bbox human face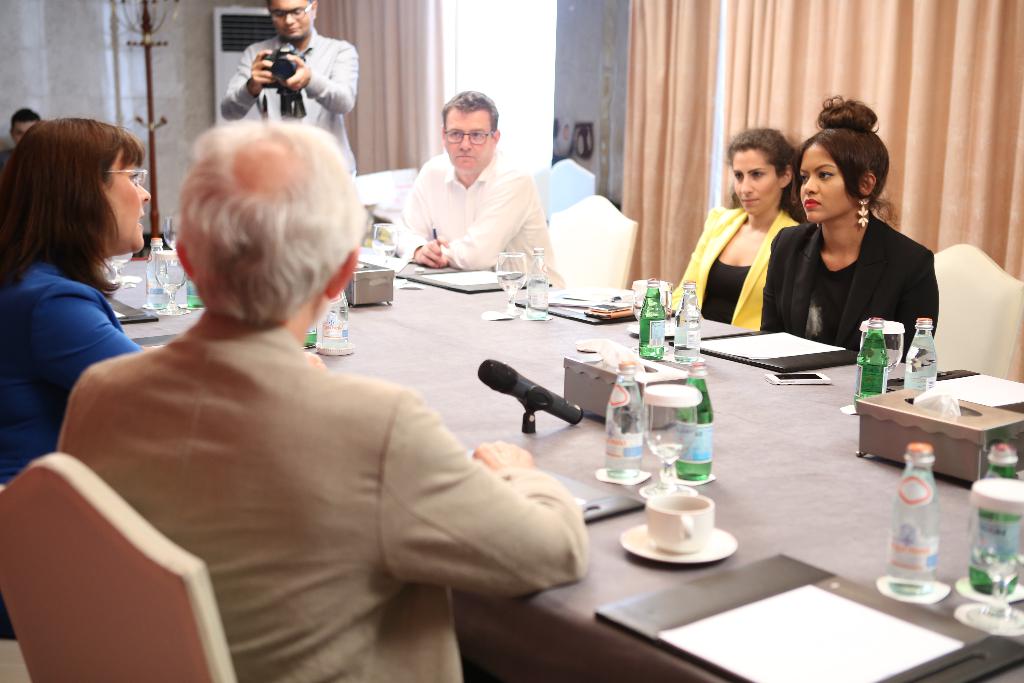
445 109 492 169
